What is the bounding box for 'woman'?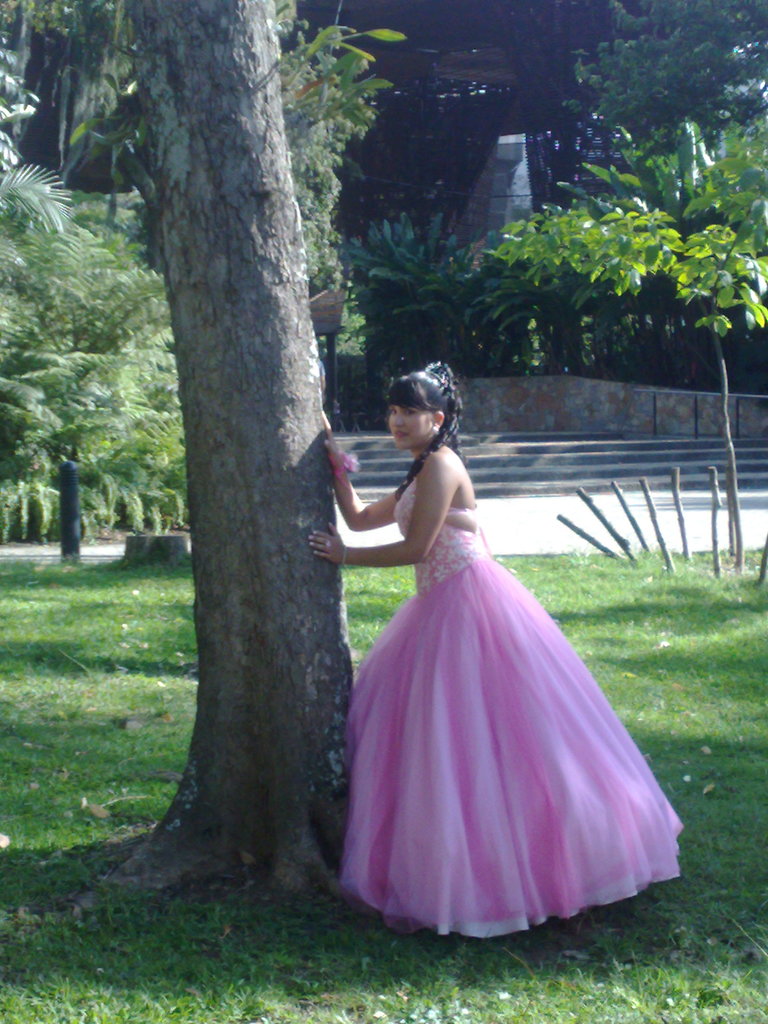
288:383:700:893.
